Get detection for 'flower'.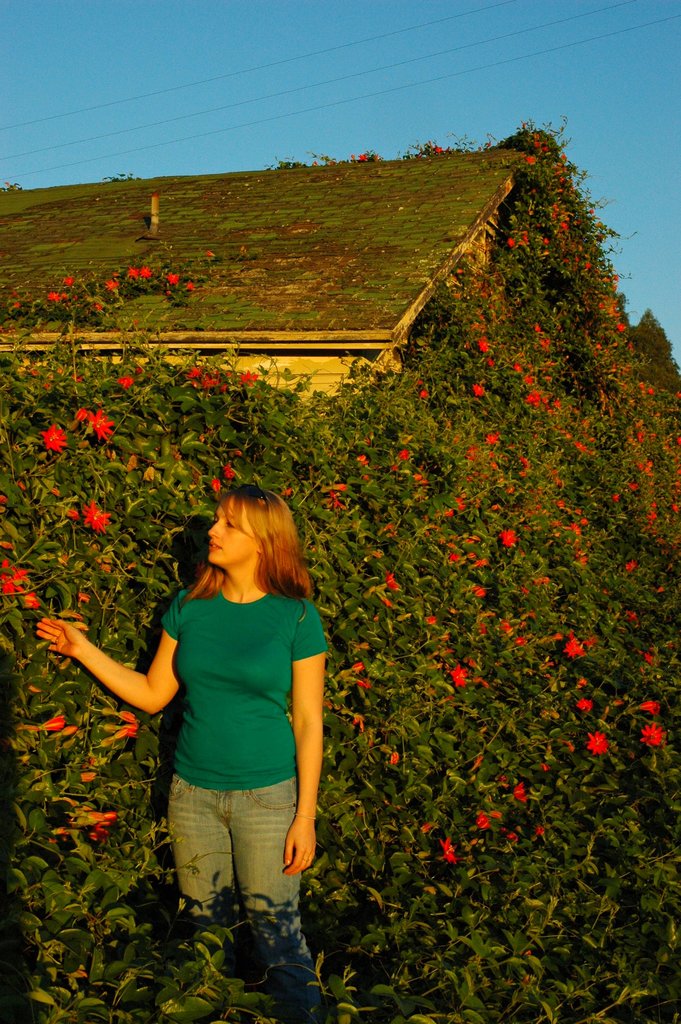
Detection: x1=349 y1=714 x2=370 y2=735.
